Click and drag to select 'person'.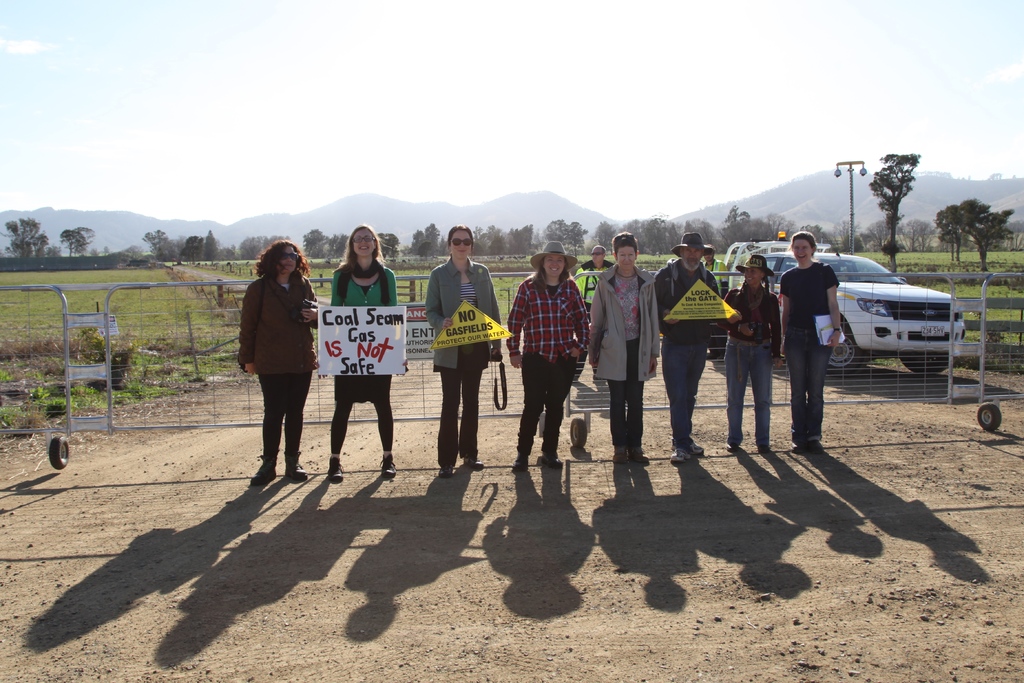
Selection: 653:236:732:462.
